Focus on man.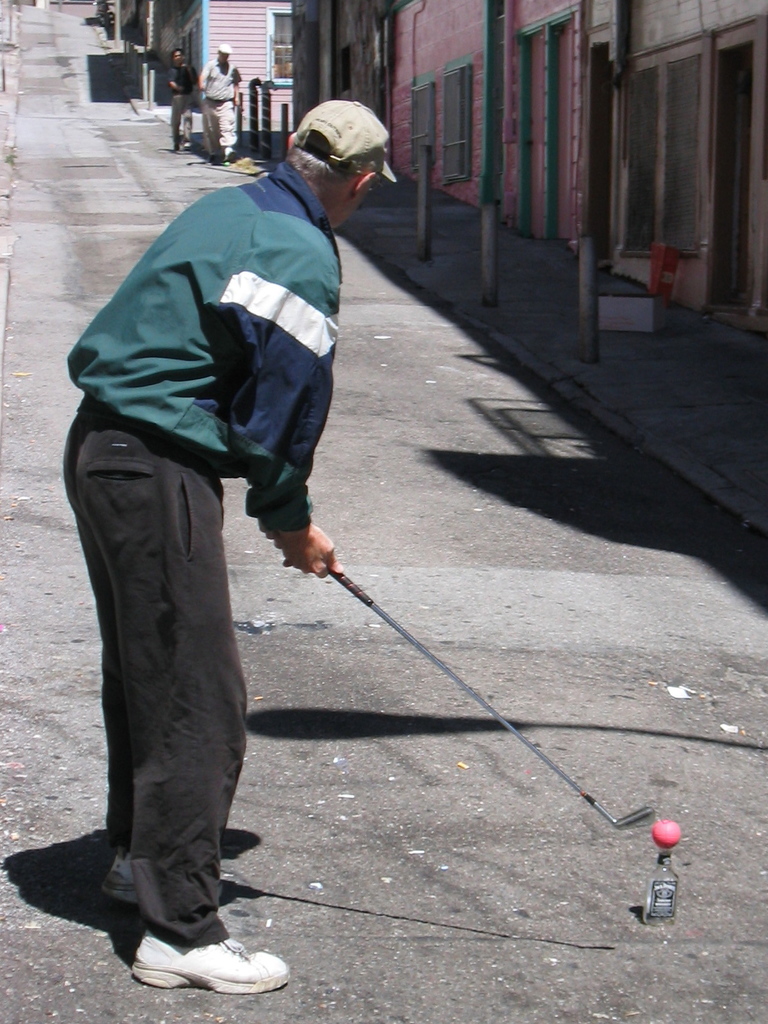
Focused at (170,49,198,152).
